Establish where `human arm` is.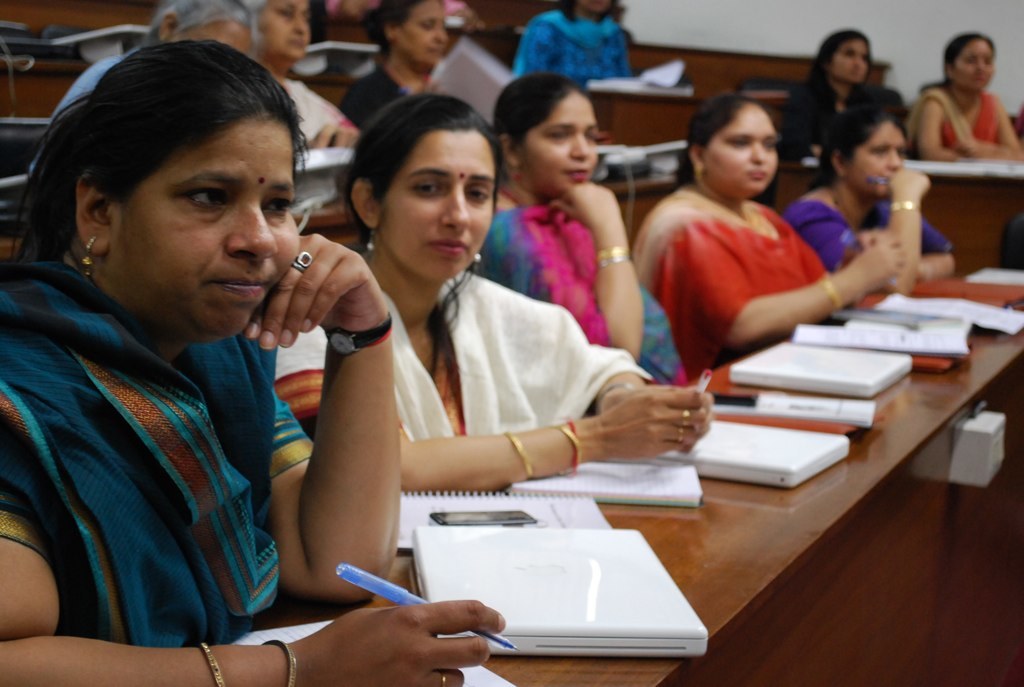
Established at detection(546, 177, 644, 374).
